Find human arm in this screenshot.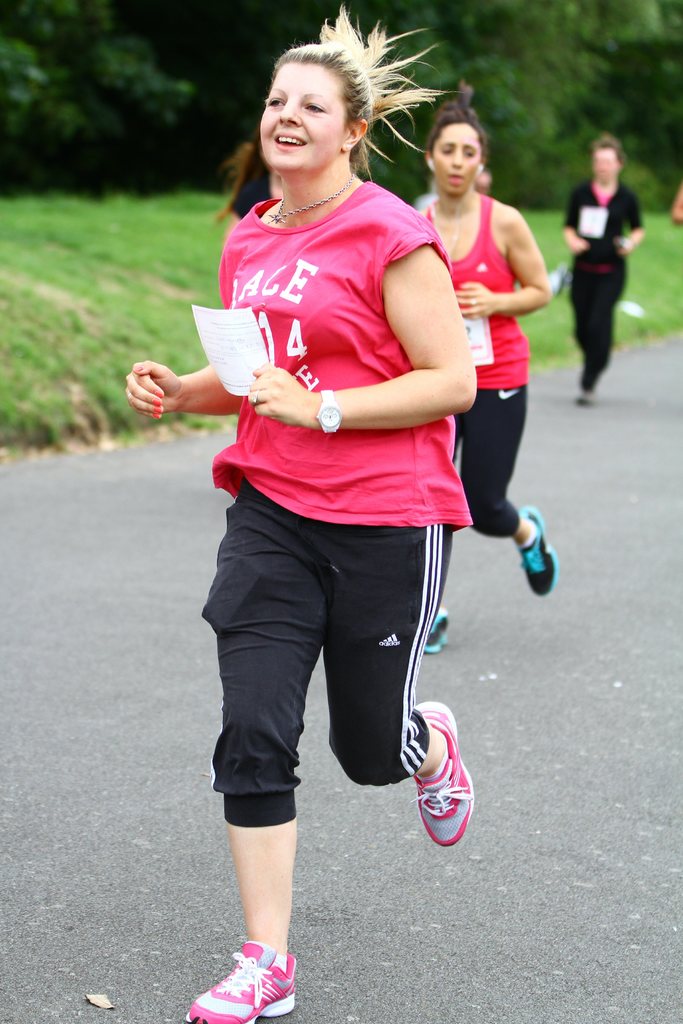
The bounding box for human arm is {"x1": 245, "y1": 234, "x2": 477, "y2": 429}.
